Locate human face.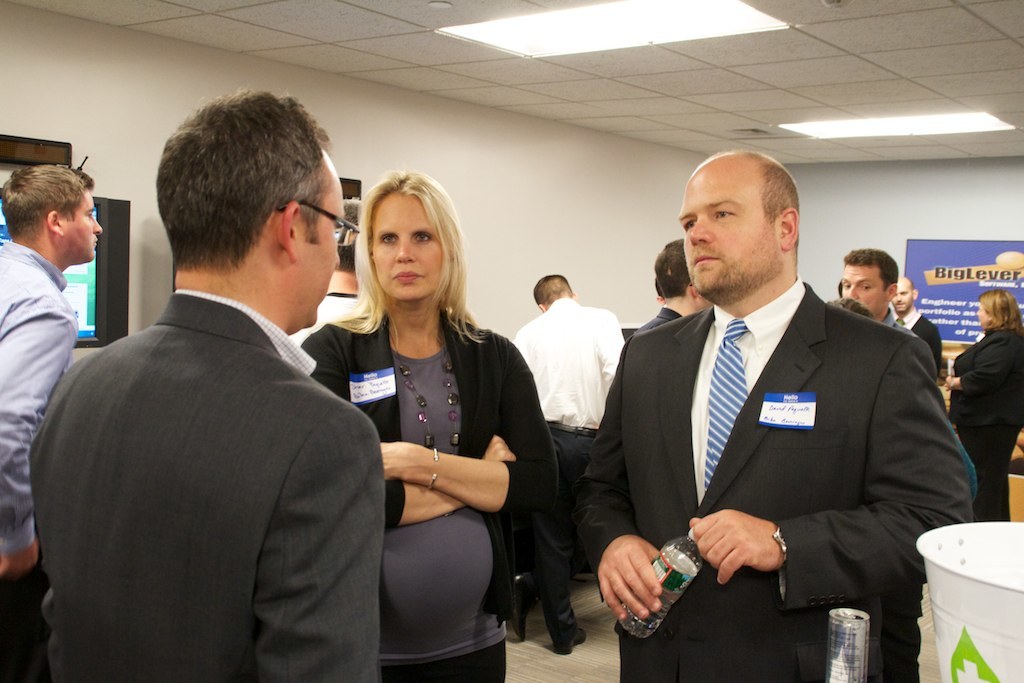
Bounding box: detection(678, 170, 778, 291).
